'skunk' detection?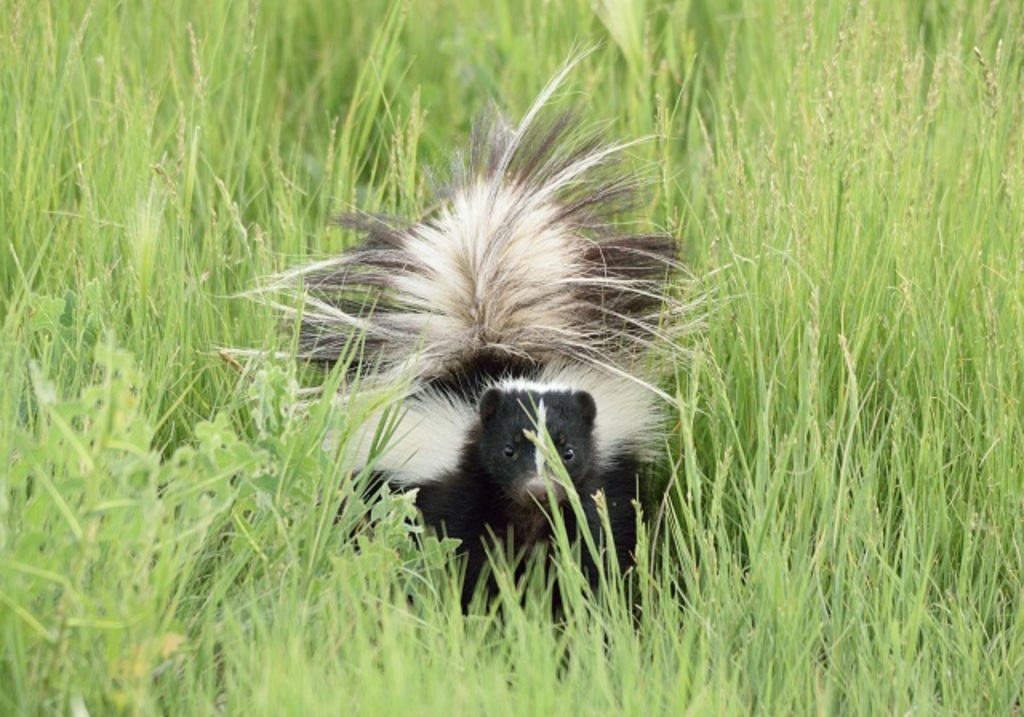
Rect(195, 32, 750, 693)
